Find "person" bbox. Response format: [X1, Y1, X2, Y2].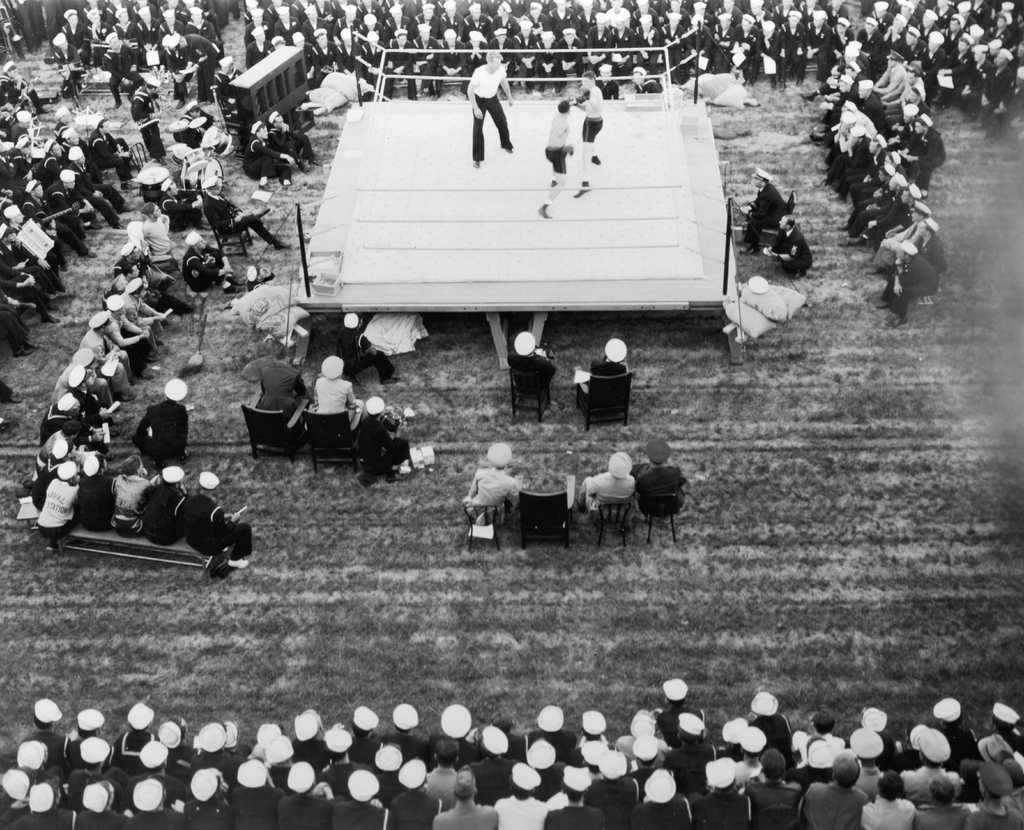
[537, 102, 568, 215].
